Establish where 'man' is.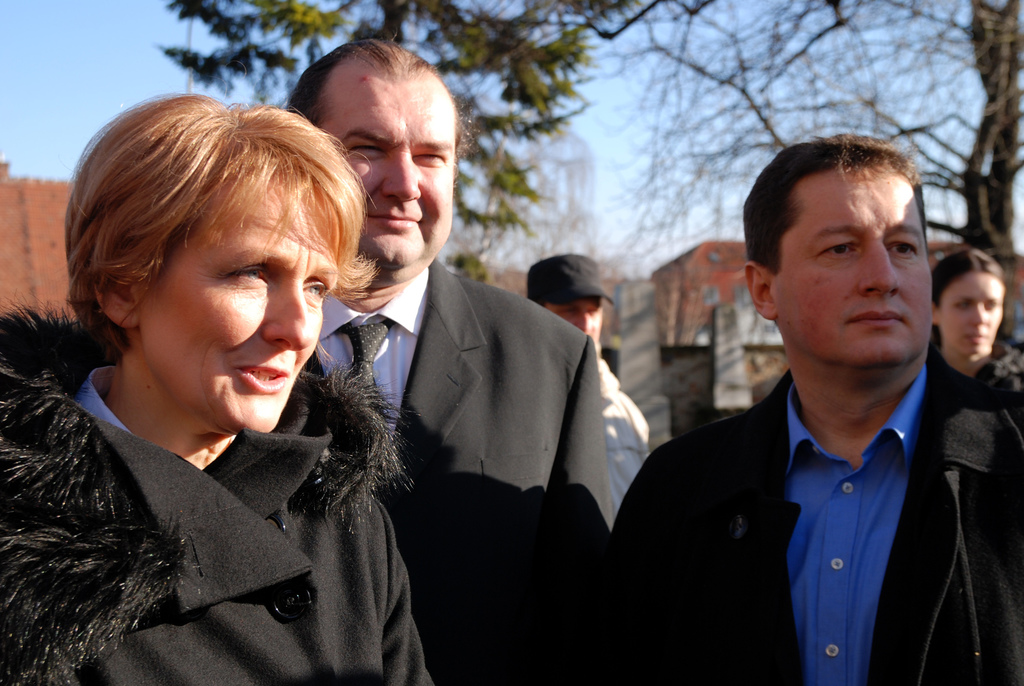
Established at (x1=278, y1=33, x2=608, y2=685).
